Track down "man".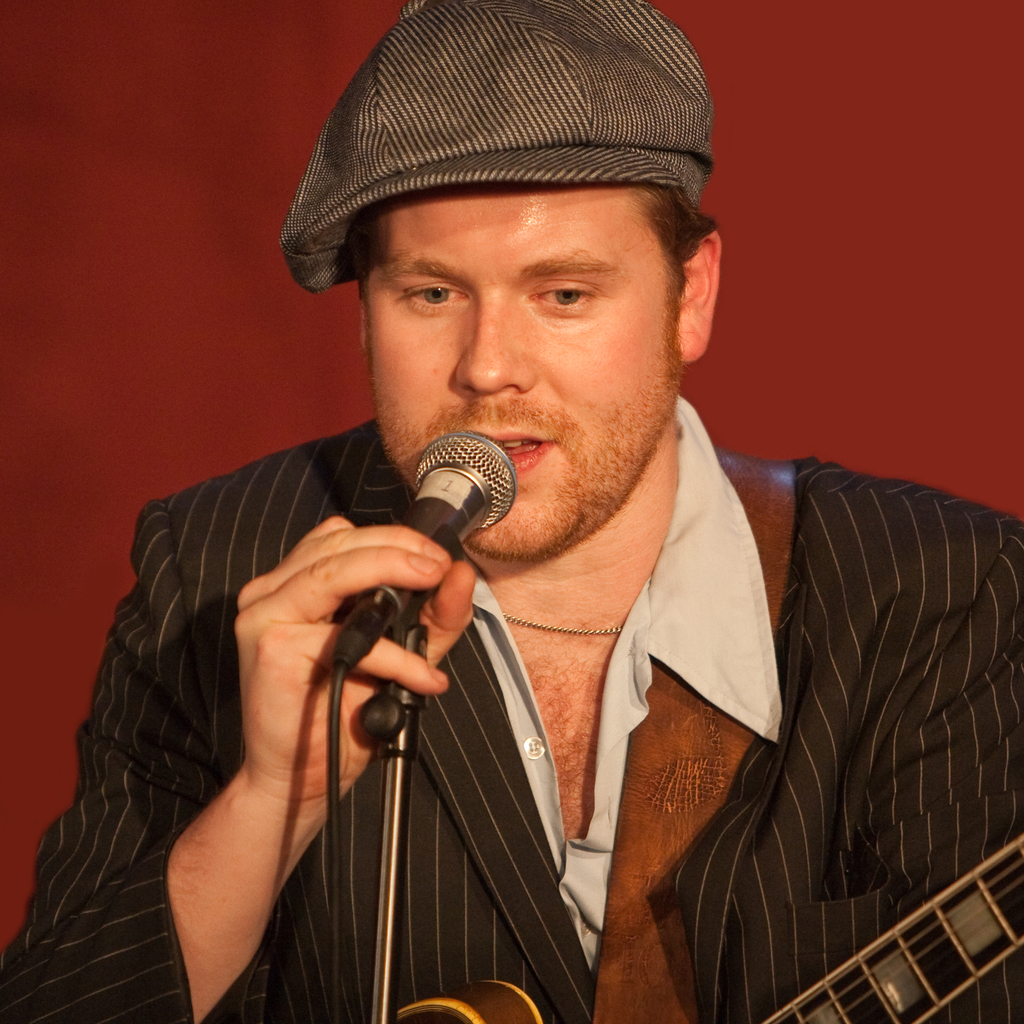
Tracked to crop(77, 50, 1001, 1014).
